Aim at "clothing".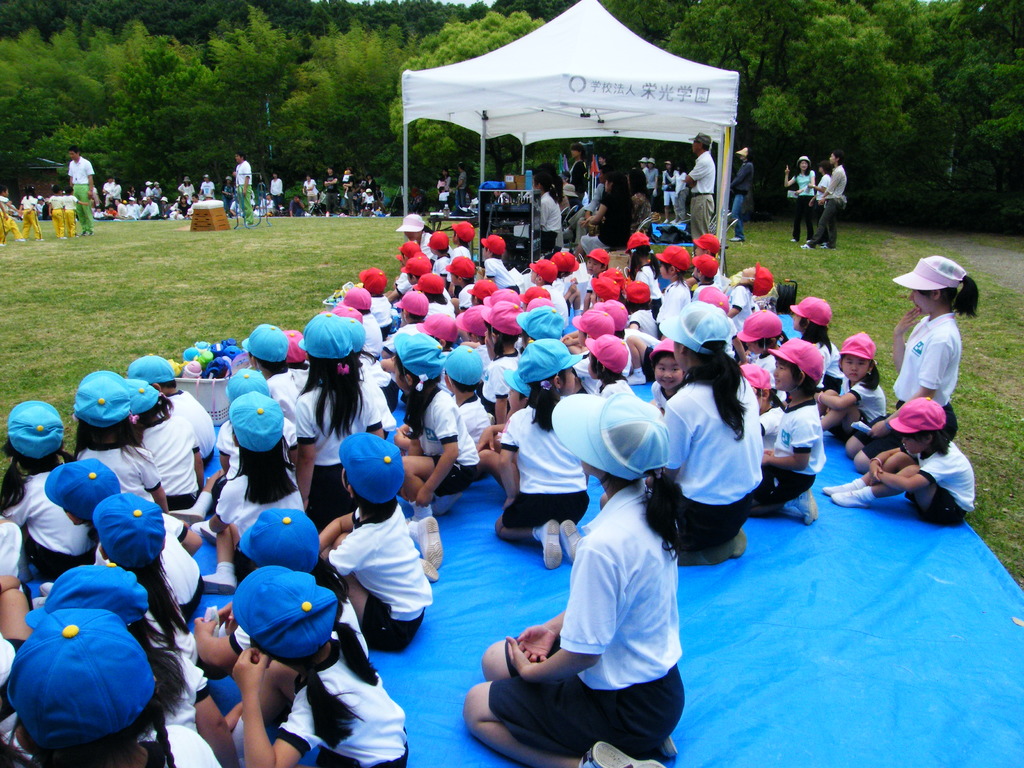
Aimed at [left=144, top=652, right=218, bottom=719].
